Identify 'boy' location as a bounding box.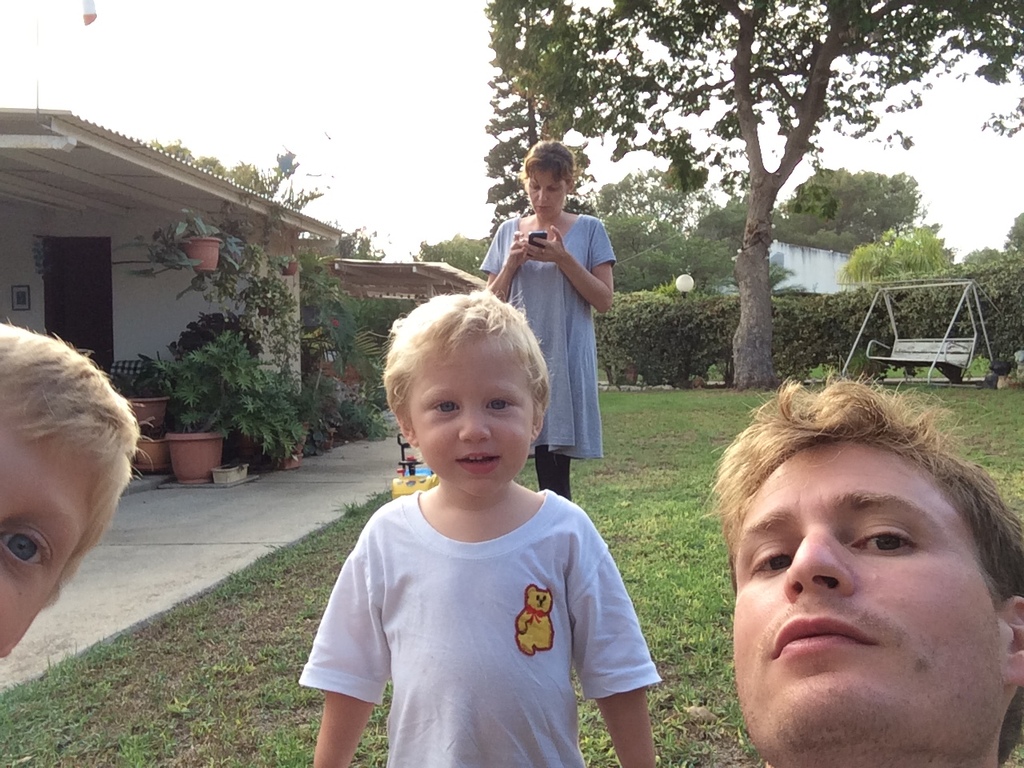
crop(0, 316, 134, 654).
